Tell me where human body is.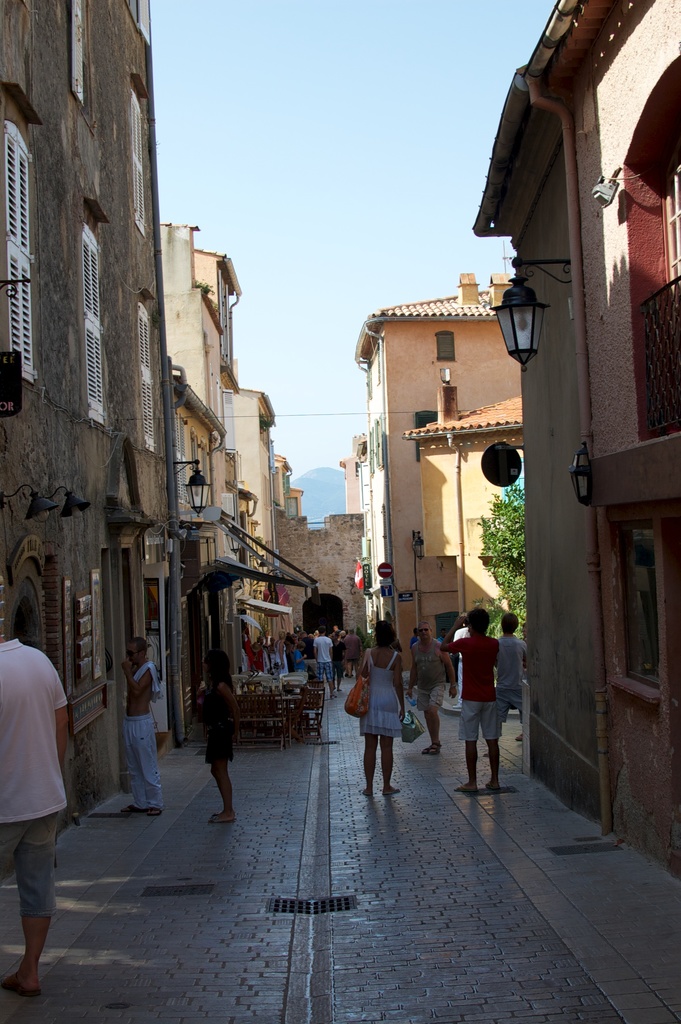
human body is at x1=494, y1=616, x2=529, y2=742.
